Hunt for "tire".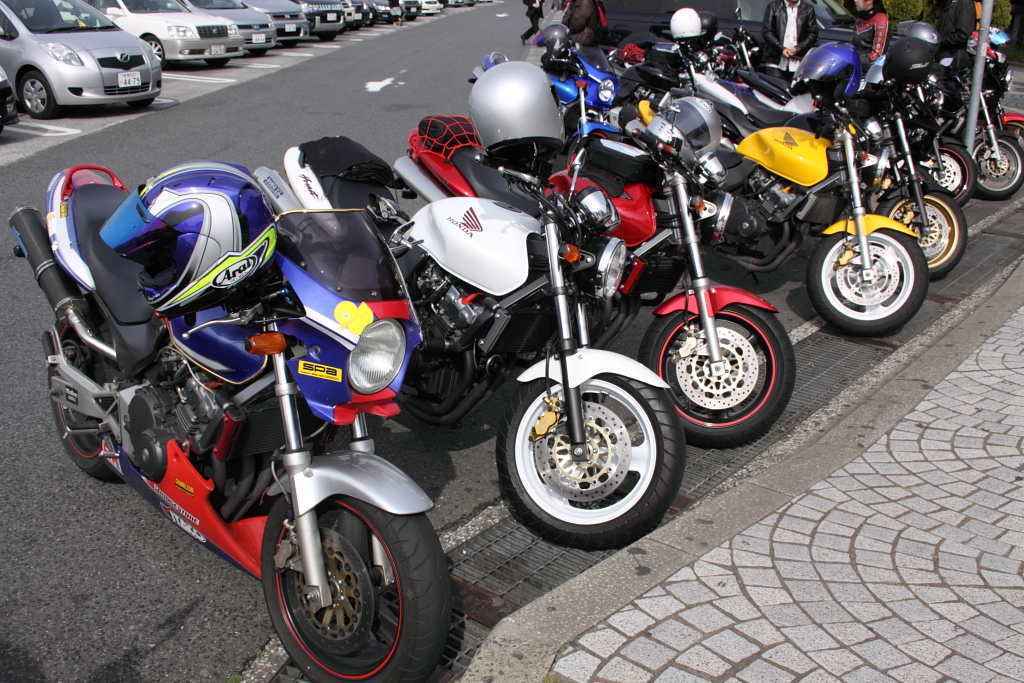
Hunted down at x1=41, y1=293, x2=122, y2=487.
